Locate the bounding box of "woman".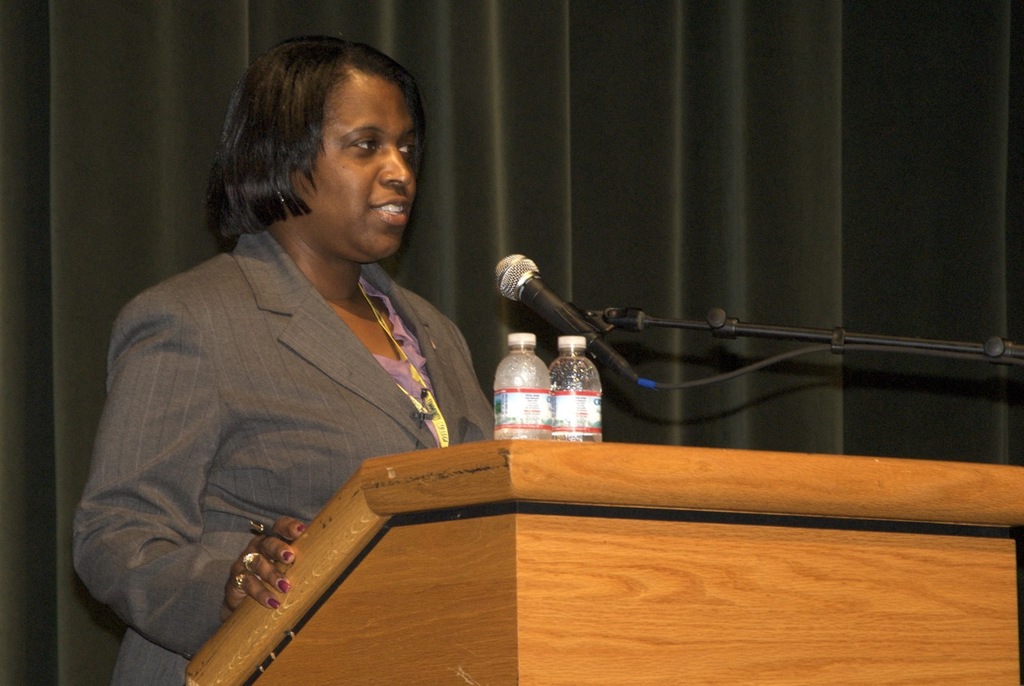
Bounding box: x1=83 y1=47 x2=526 y2=668.
